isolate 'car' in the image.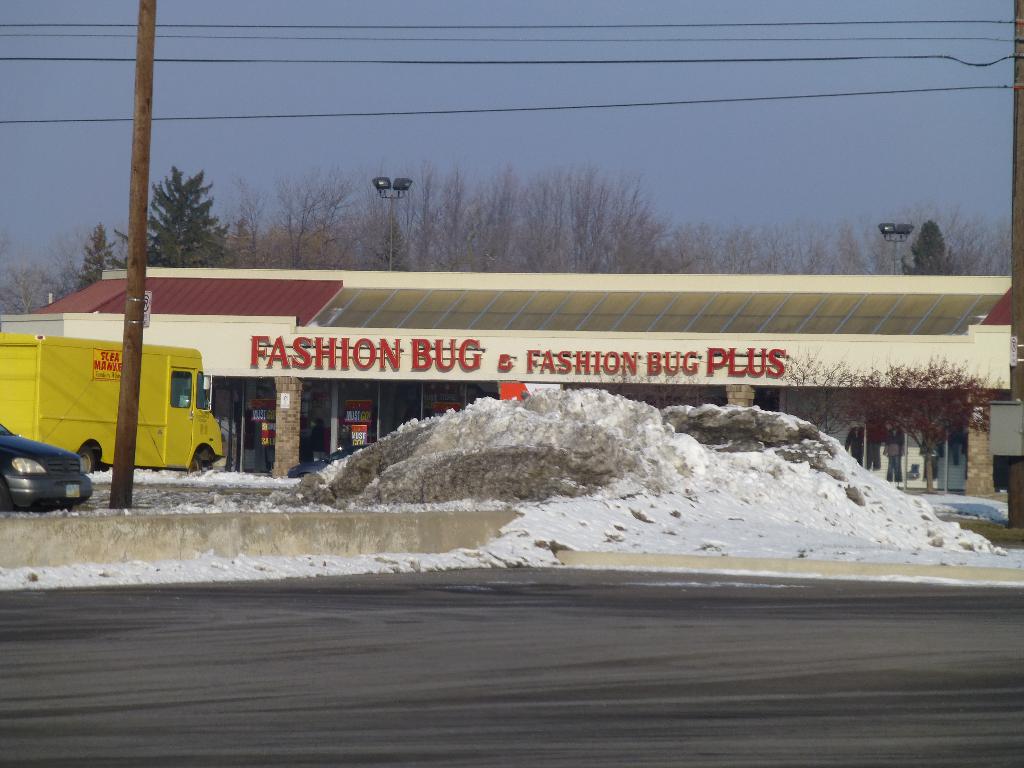
Isolated region: [left=1, top=428, right=94, bottom=509].
